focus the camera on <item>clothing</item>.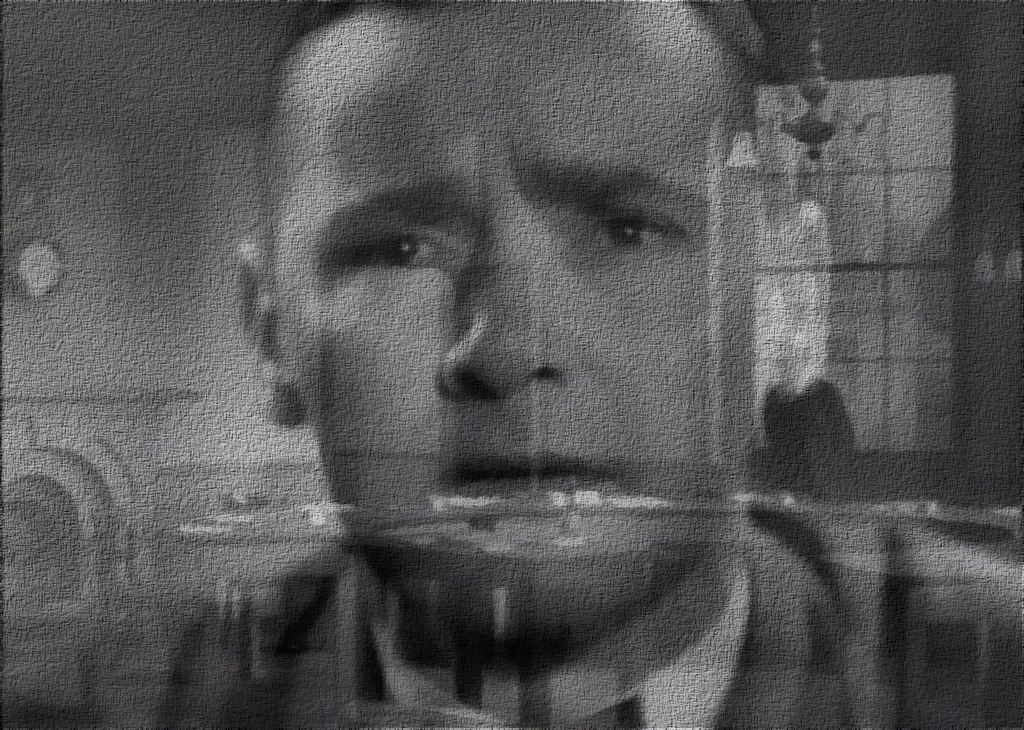
Focus region: (87,497,1016,729).
